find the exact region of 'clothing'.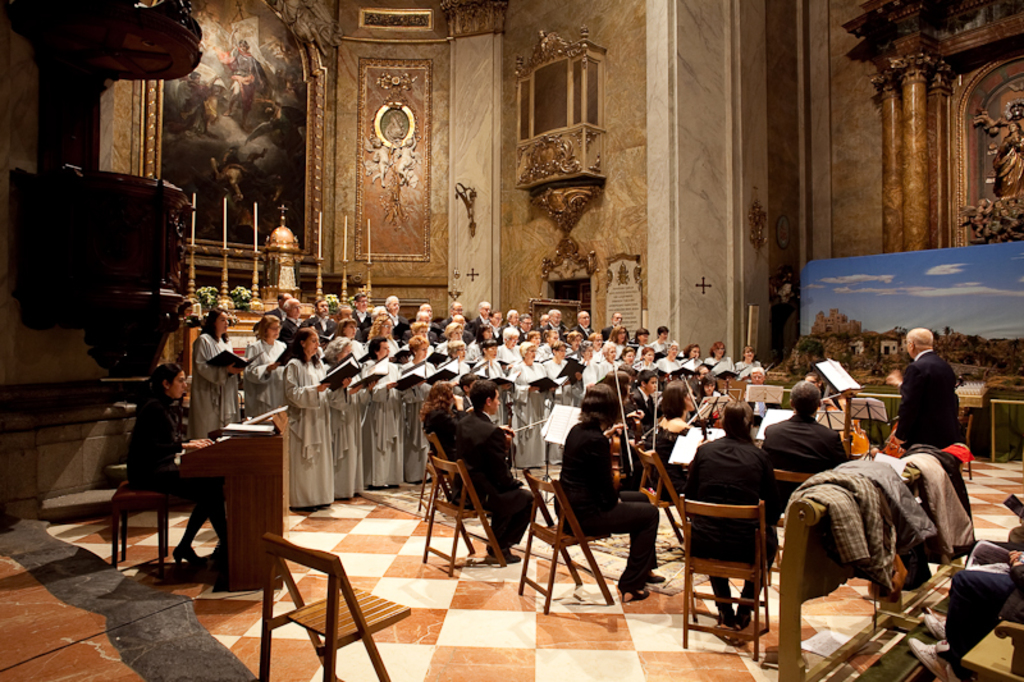
Exact region: box(657, 425, 773, 631).
